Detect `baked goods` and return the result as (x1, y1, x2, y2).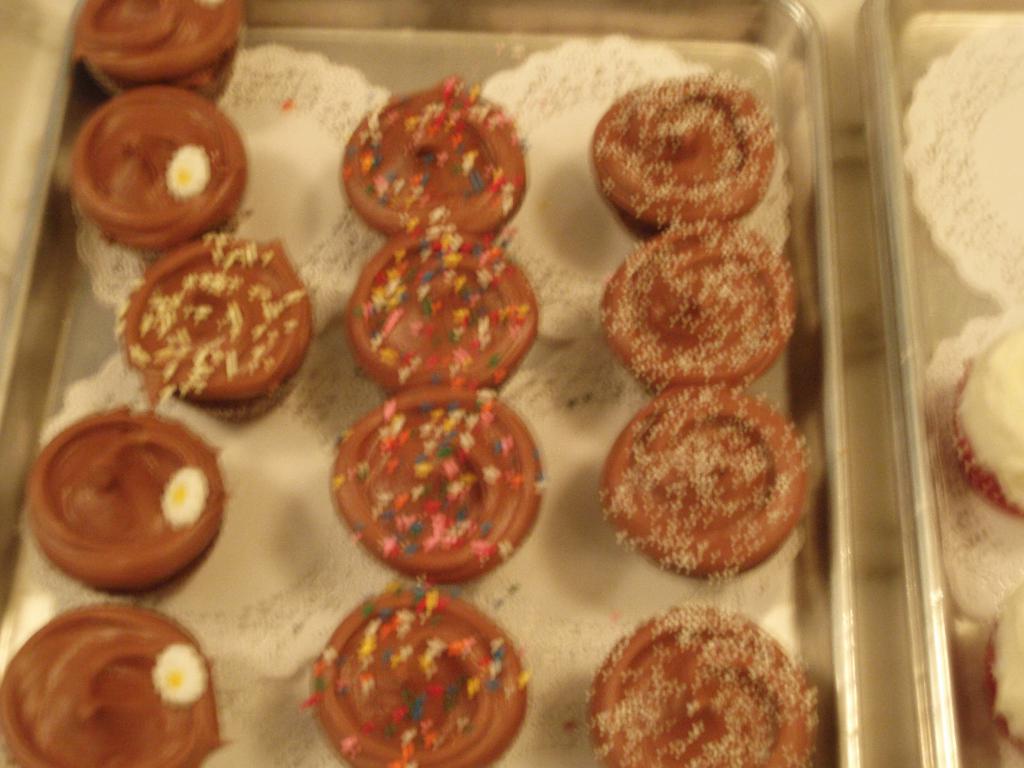
(300, 582, 531, 767).
